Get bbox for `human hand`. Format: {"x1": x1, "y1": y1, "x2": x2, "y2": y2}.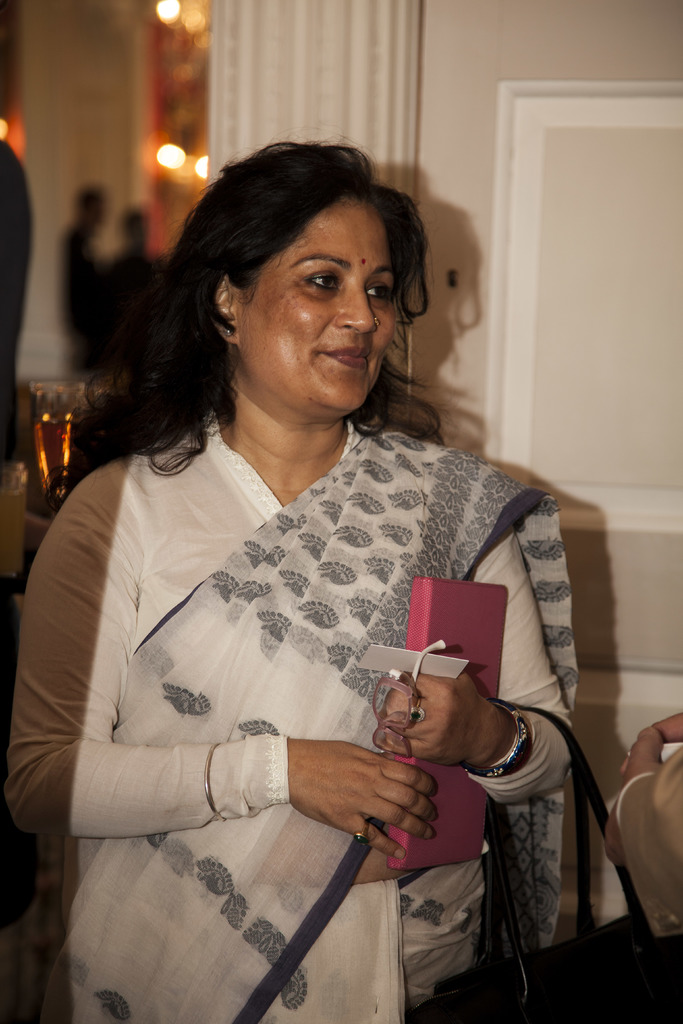
{"x1": 598, "y1": 725, "x2": 664, "y2": 877}.
